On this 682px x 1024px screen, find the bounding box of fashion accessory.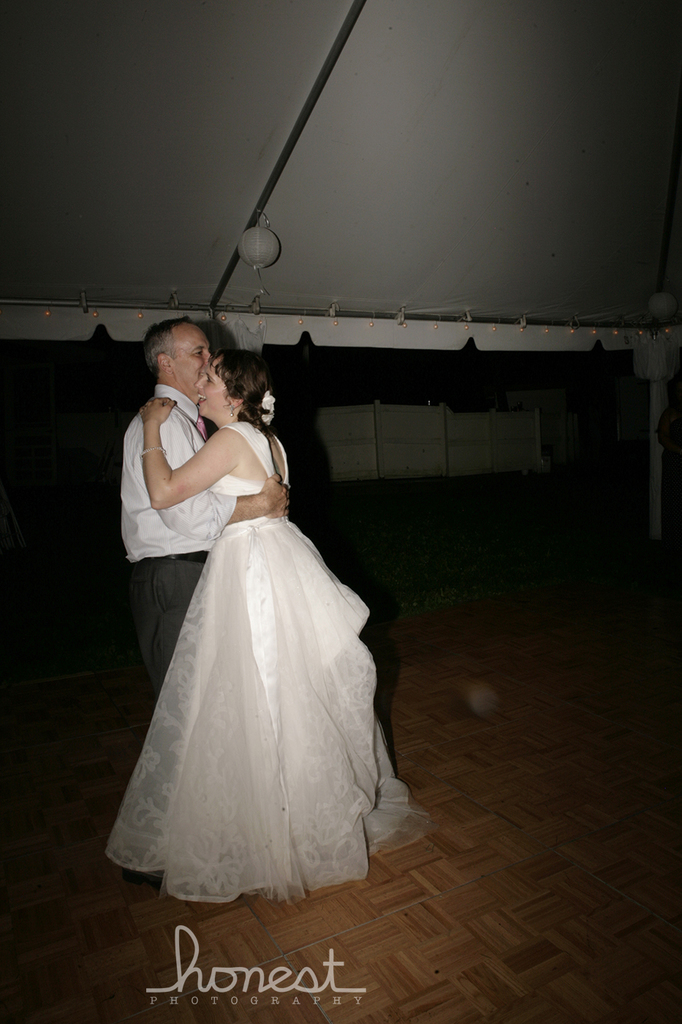
Bounding box: select_region(140, 447, 165, 456).
